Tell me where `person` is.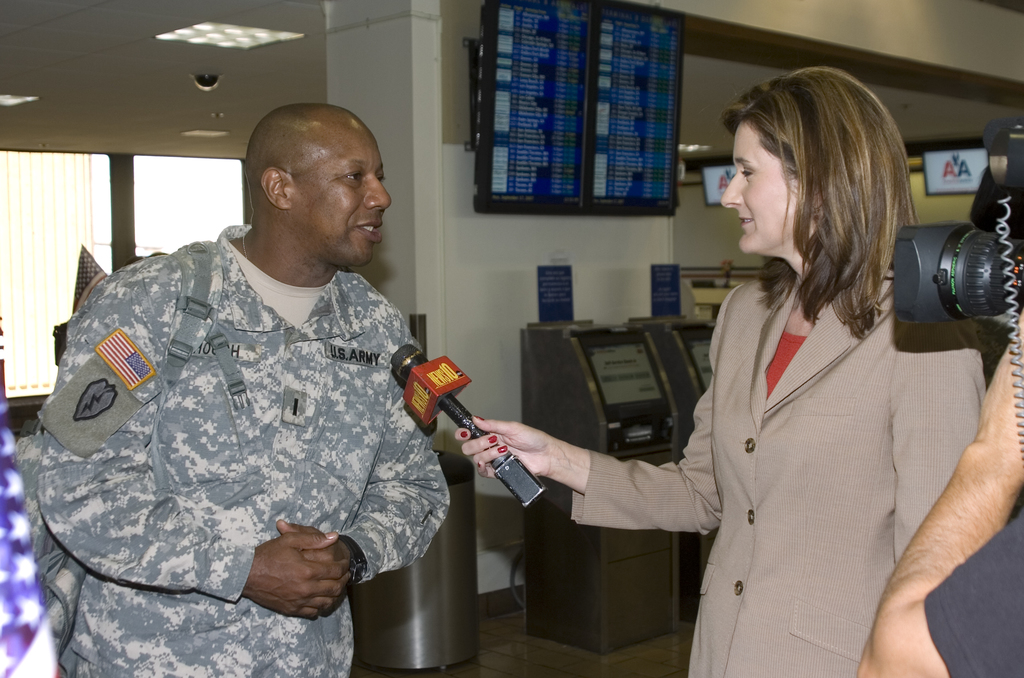
`person` is at pyautogui.locateOnScreen(453, 63, 988, 677).
